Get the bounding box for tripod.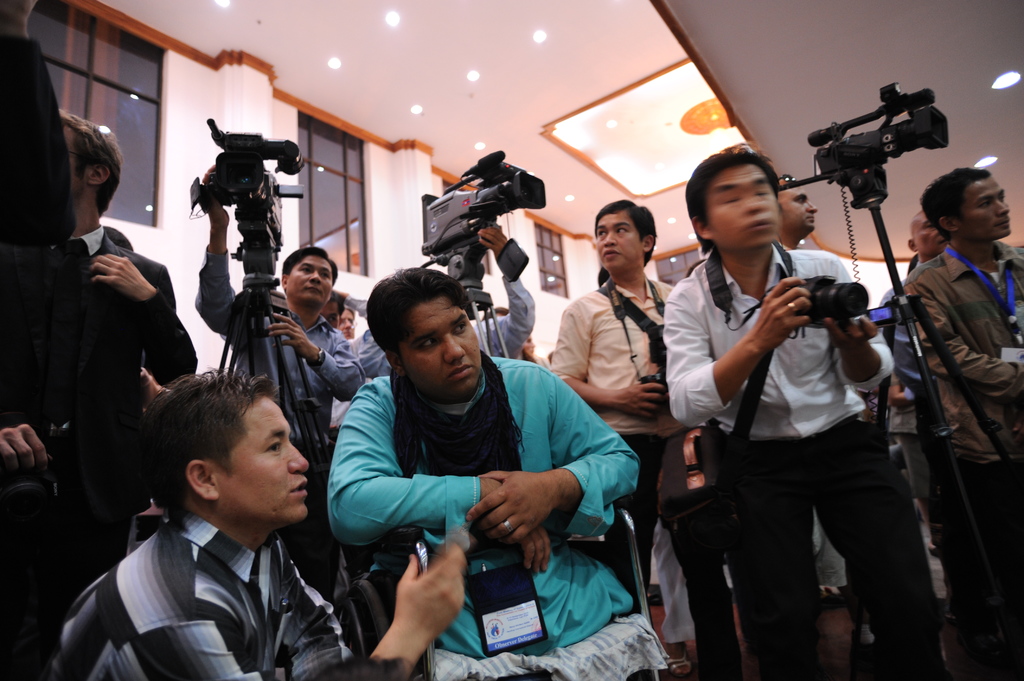
(x1=446, y1=253, x2=509, y2=361).
